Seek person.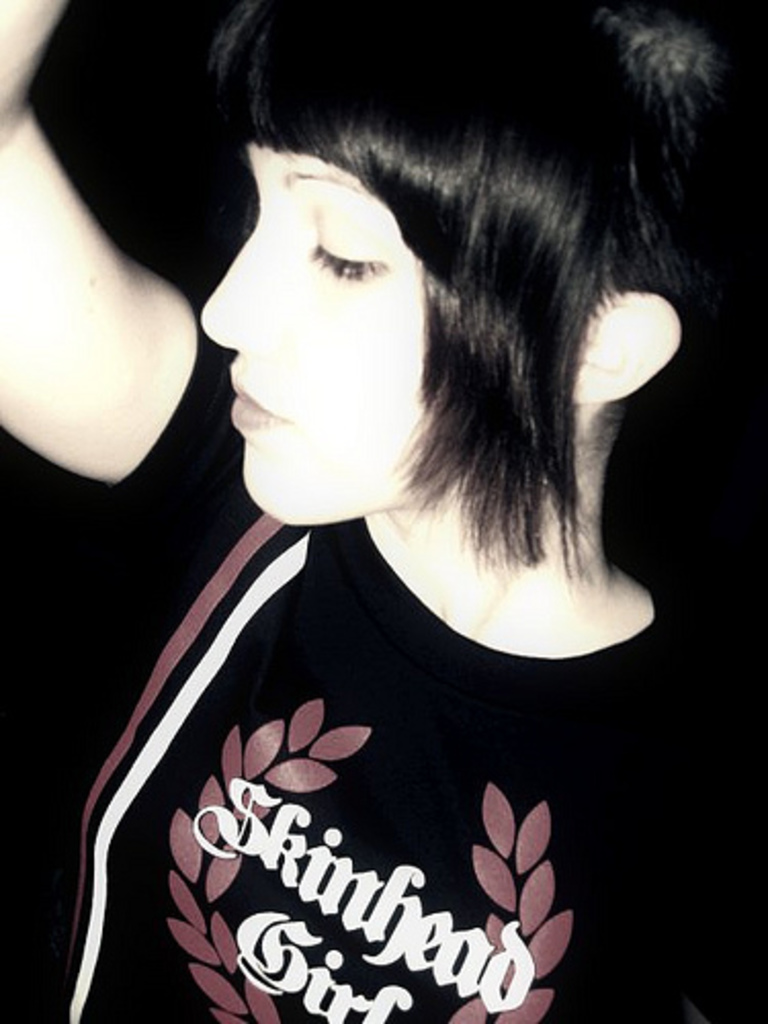
Rect(35, 0, 764, 993).
